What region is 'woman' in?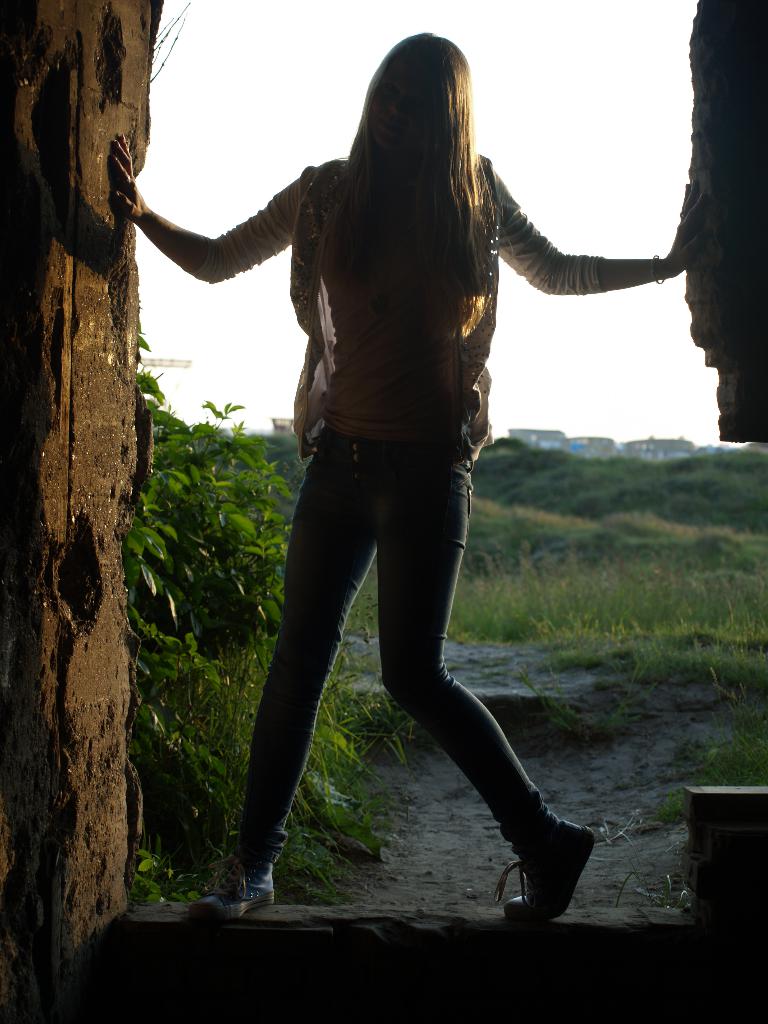
box=[141, 40, 659, 892].
